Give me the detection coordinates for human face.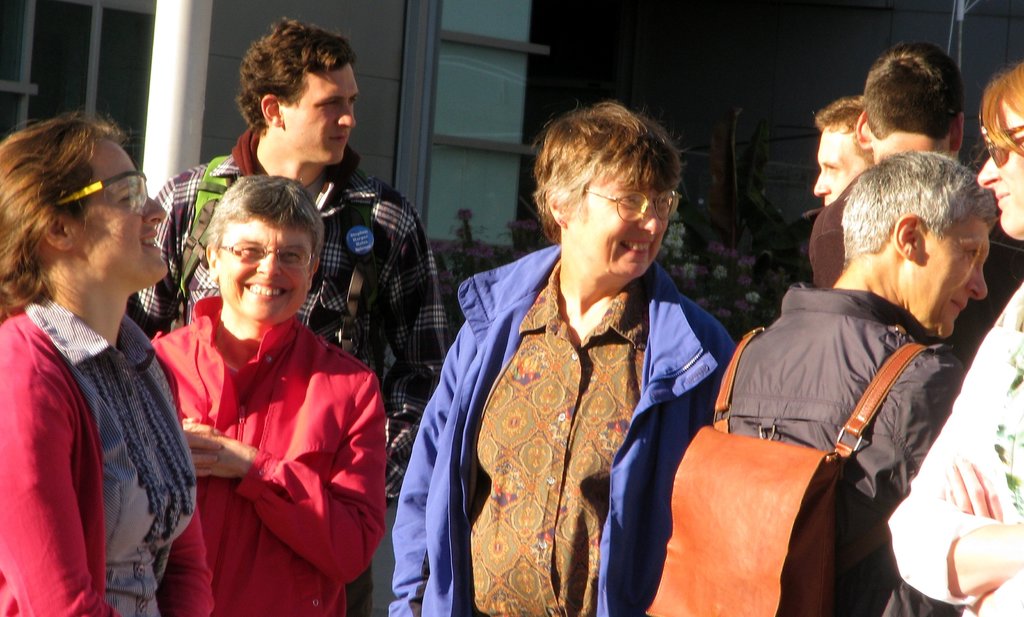
box=[591, 172, 668, 284].
